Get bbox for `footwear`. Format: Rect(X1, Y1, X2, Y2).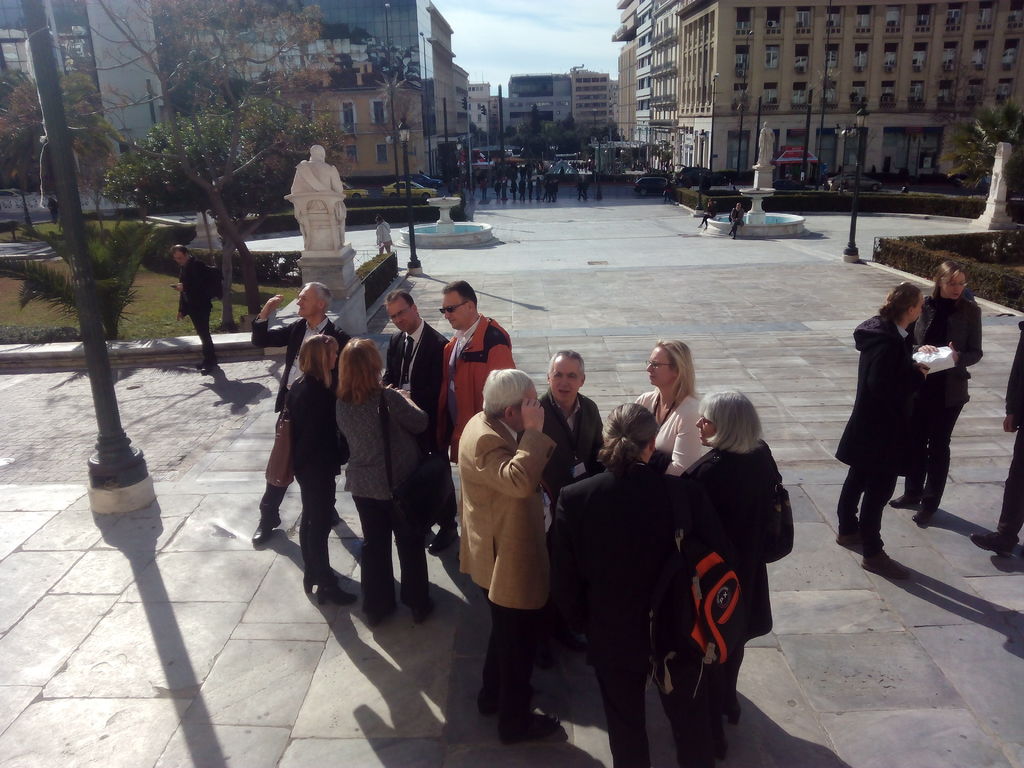
Rect(860, 547, 911, 580).
